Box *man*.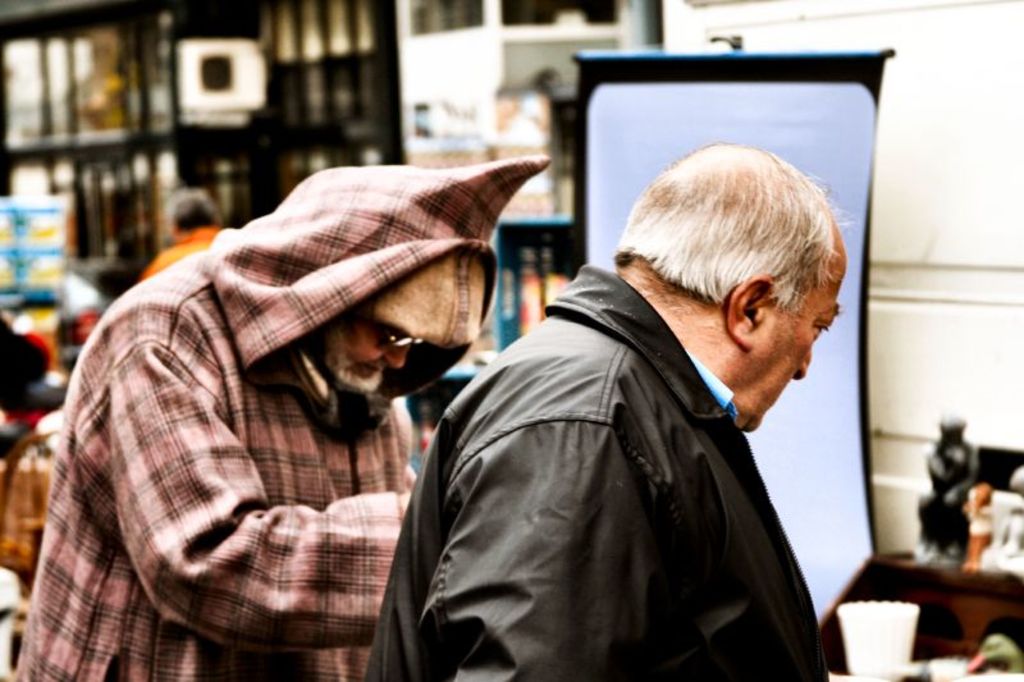
364/142/847/681.
